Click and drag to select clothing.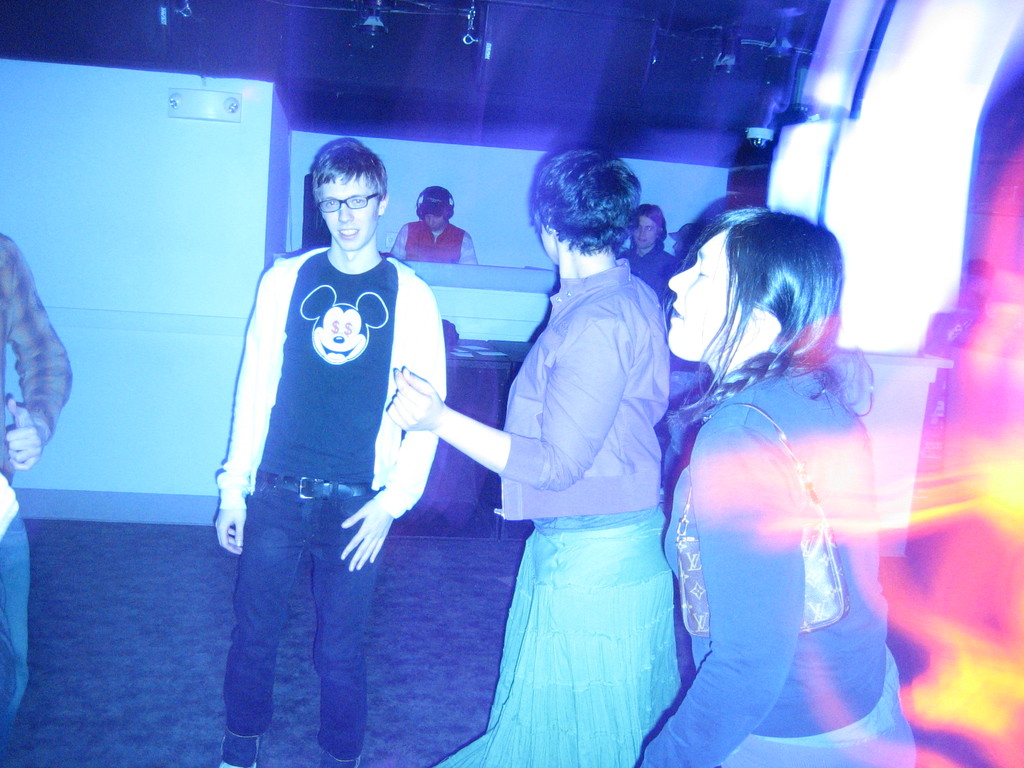
Selection: <region>429, 255, 685, 767</region>.
